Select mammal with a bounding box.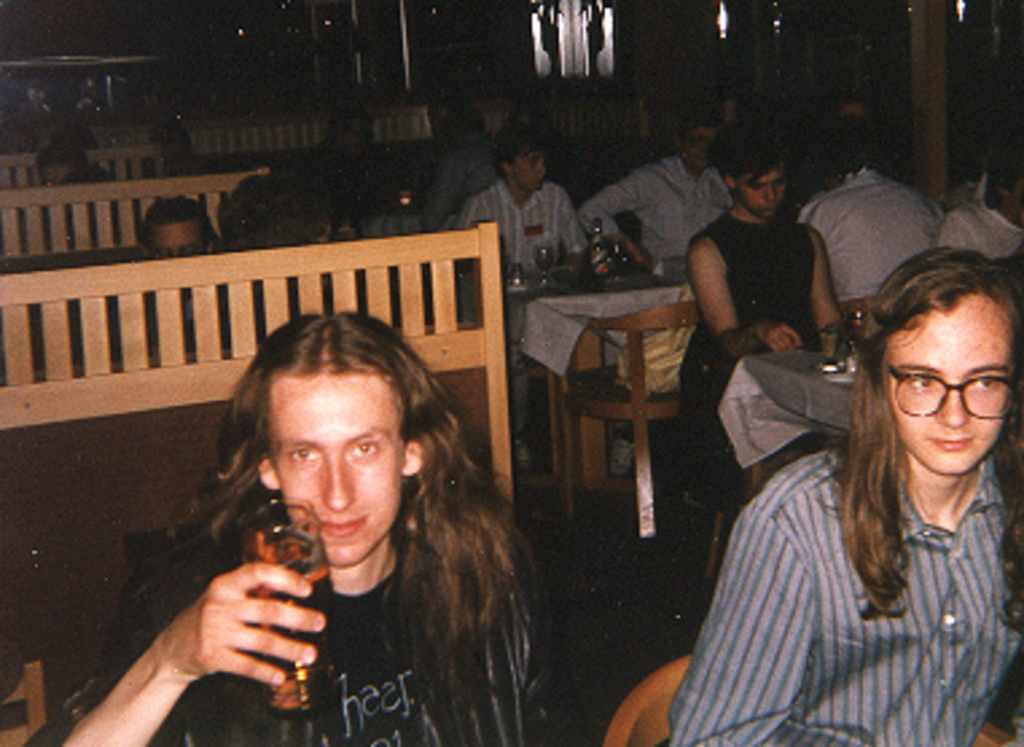
BBox(126, 202, 223, 261).
